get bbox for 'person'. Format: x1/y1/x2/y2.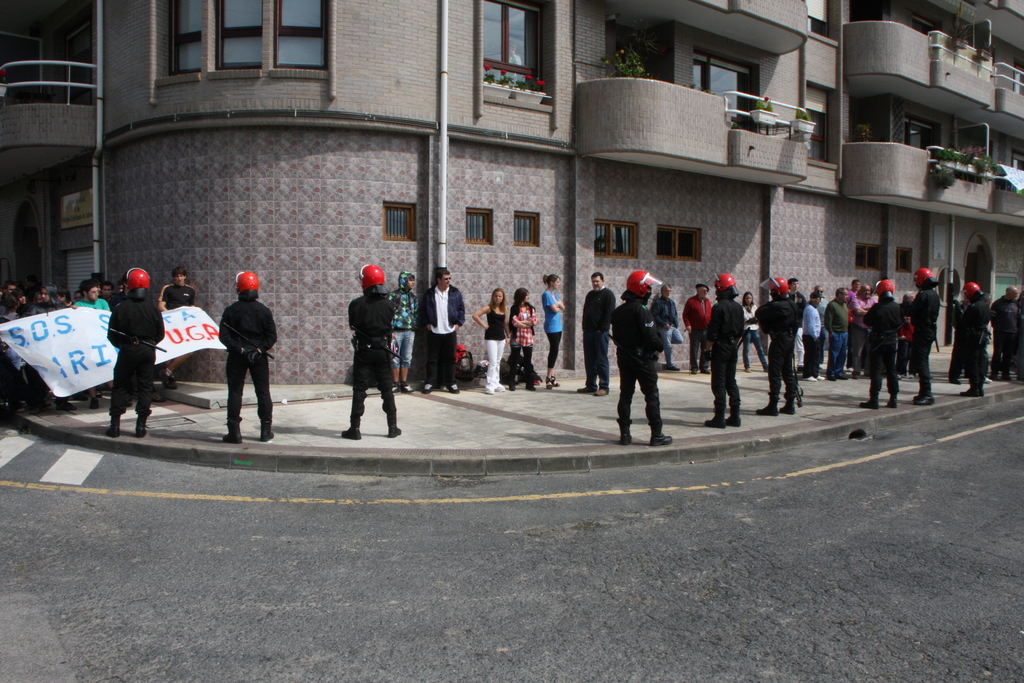
955/284/994/397.
